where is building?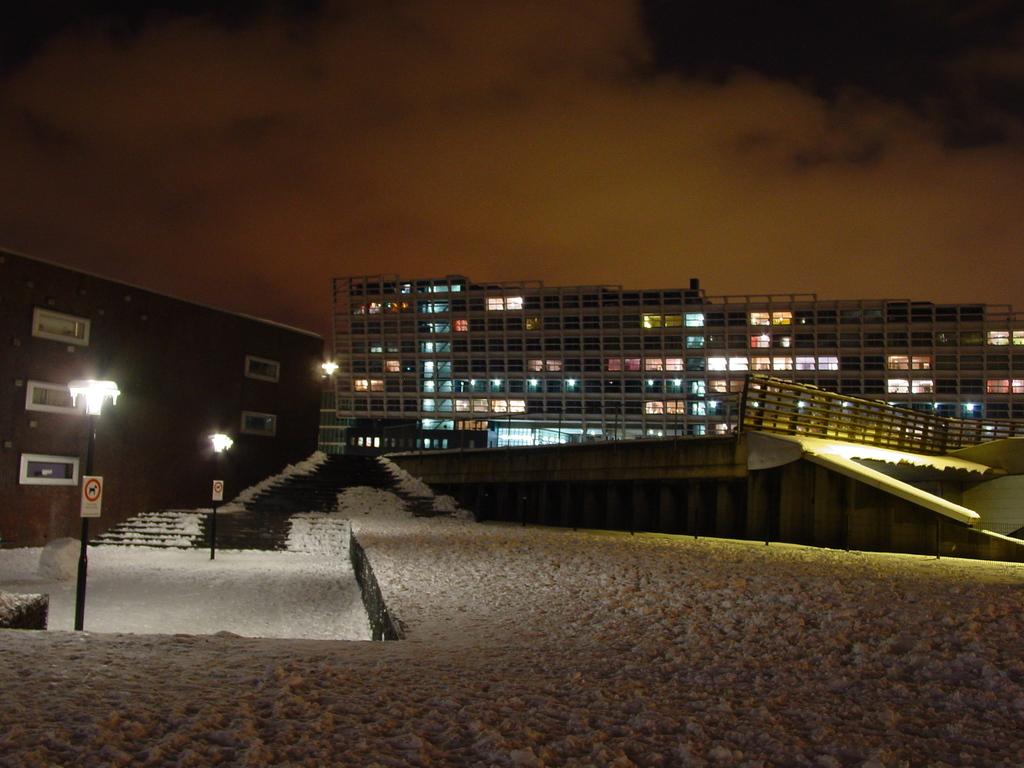
bbox=(333, 278, 1023, 452).
